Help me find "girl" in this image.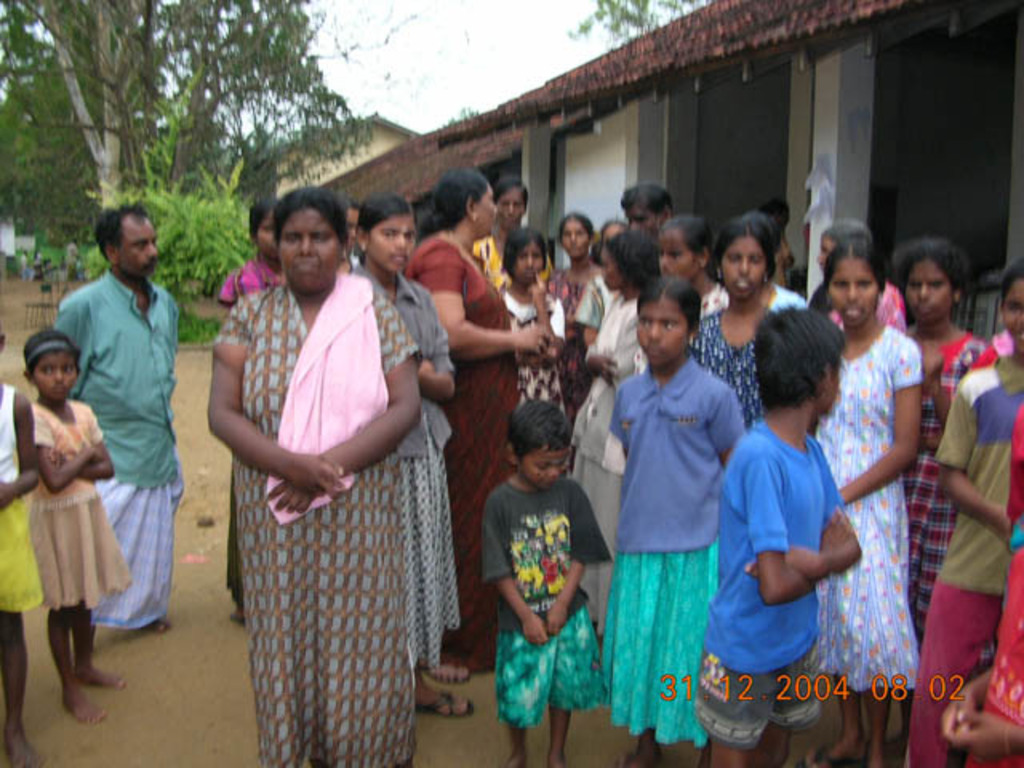
Found it: (550,205,600,293).
